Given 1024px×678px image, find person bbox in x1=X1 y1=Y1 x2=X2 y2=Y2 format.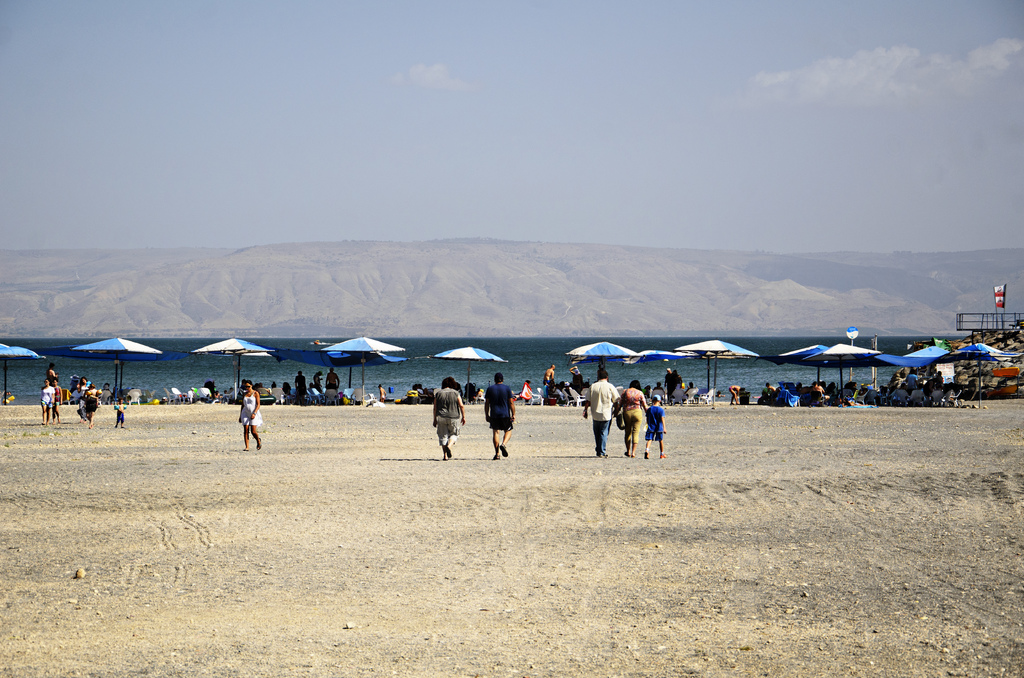
x1=650 y1=393 x2=662 y2=455.
